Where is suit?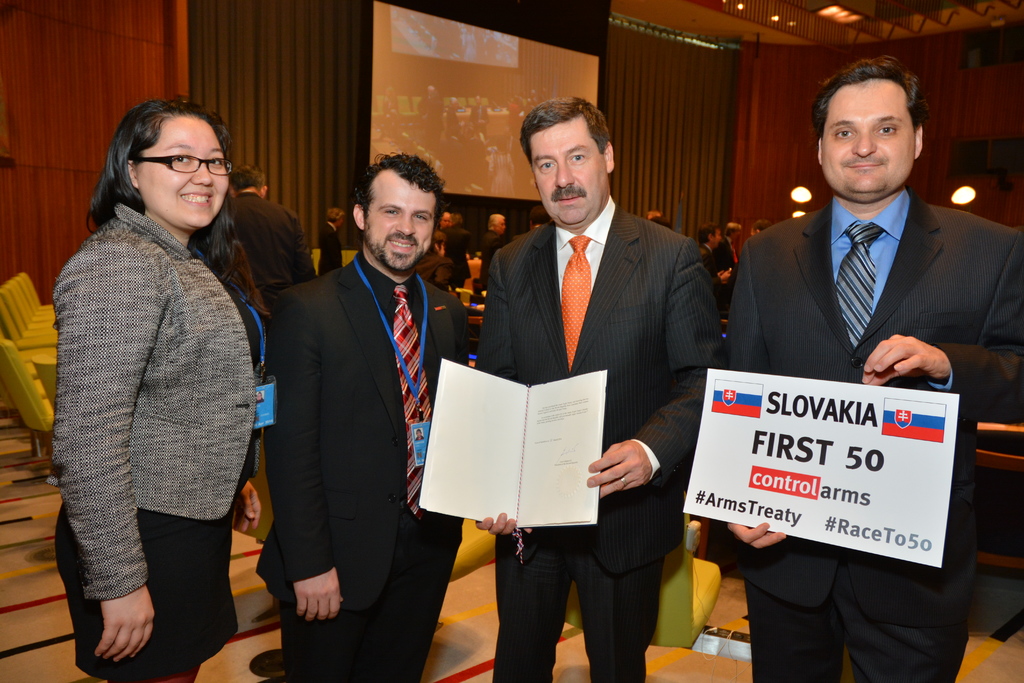
[723,237,736,295].
